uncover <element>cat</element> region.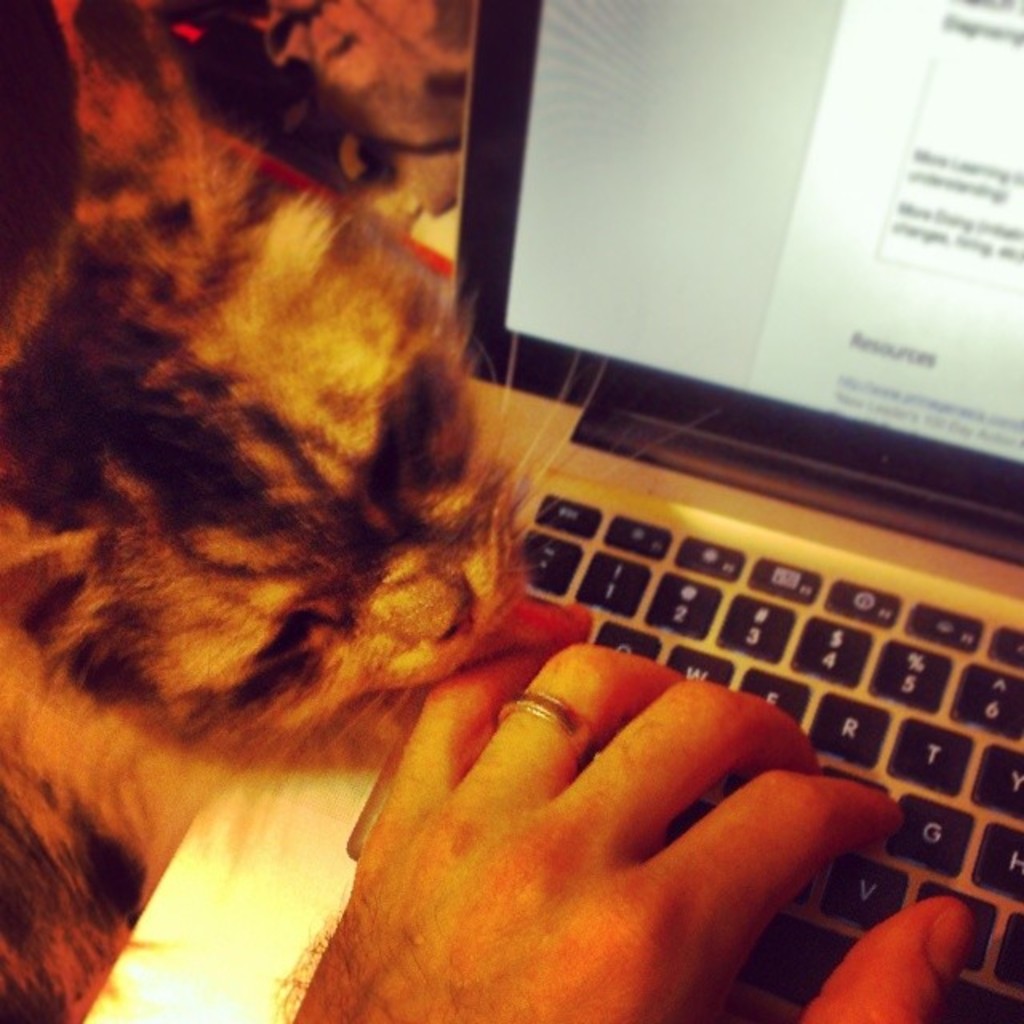
Uncovered: region(0, 0, 733, 1022).
